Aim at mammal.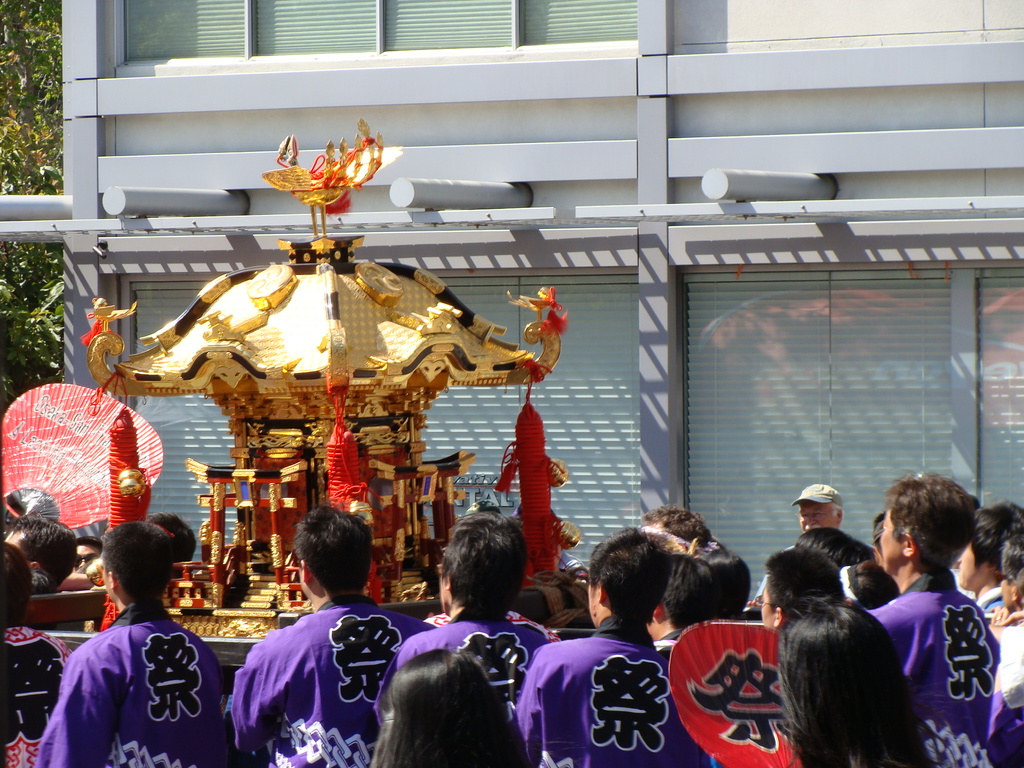
Aimed at [left=867, top=471, right=1005, bottom=767].
